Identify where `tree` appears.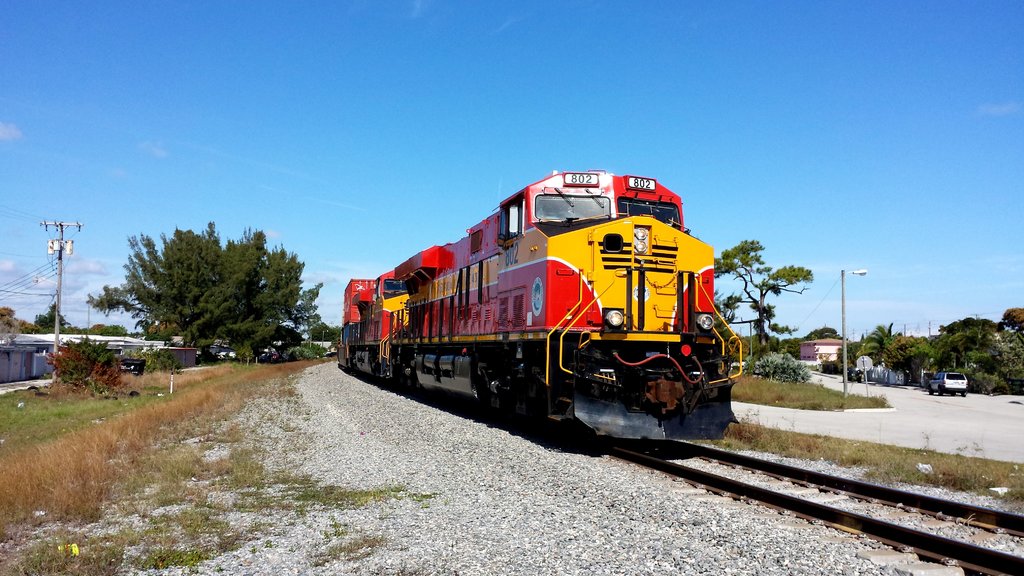
Appears at region(0, 305, 30, 337).
